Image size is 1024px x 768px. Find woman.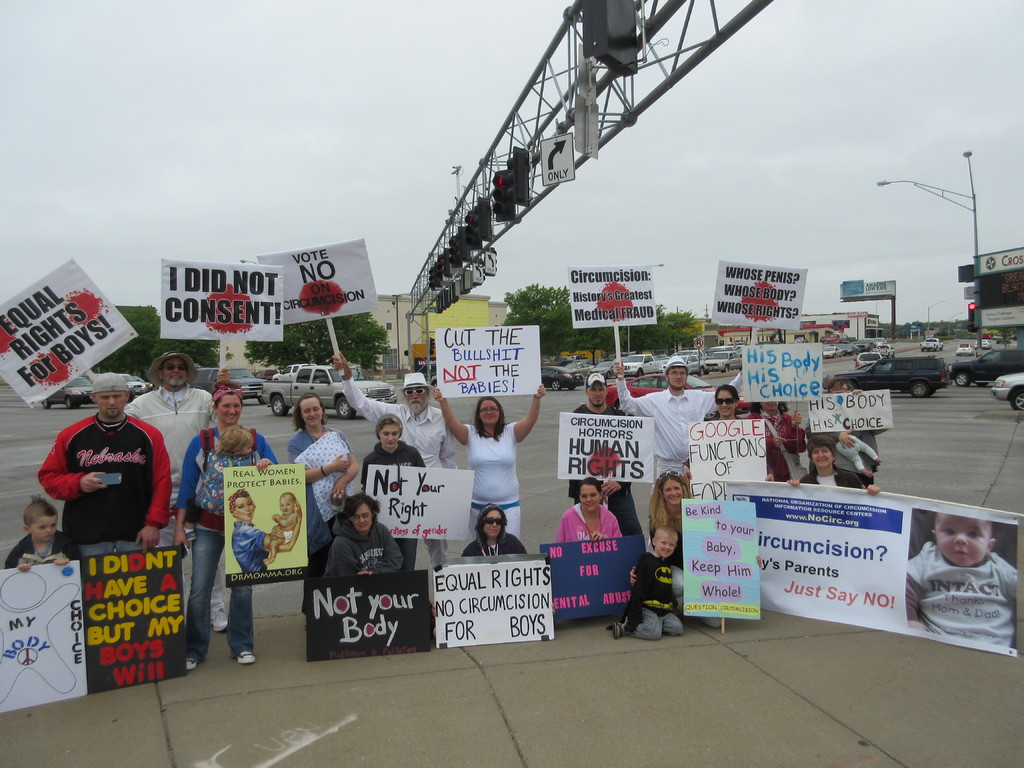
x1=748 y1=397 x2=802 y2=480.
